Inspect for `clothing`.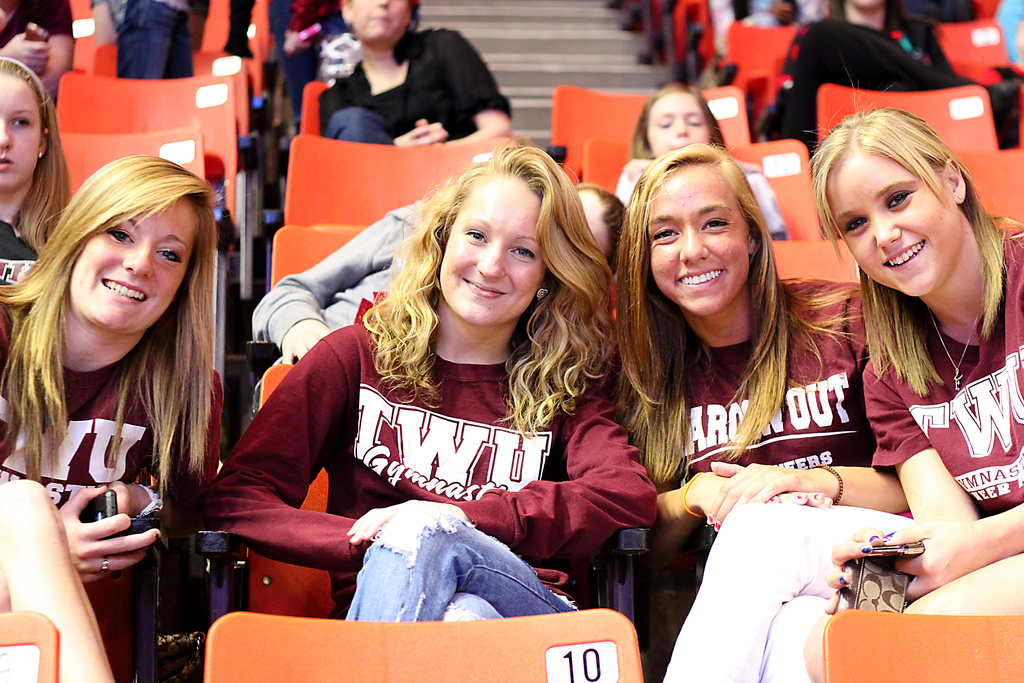
Inspection: x1=255, y1=268, x2=631, y2=618.
